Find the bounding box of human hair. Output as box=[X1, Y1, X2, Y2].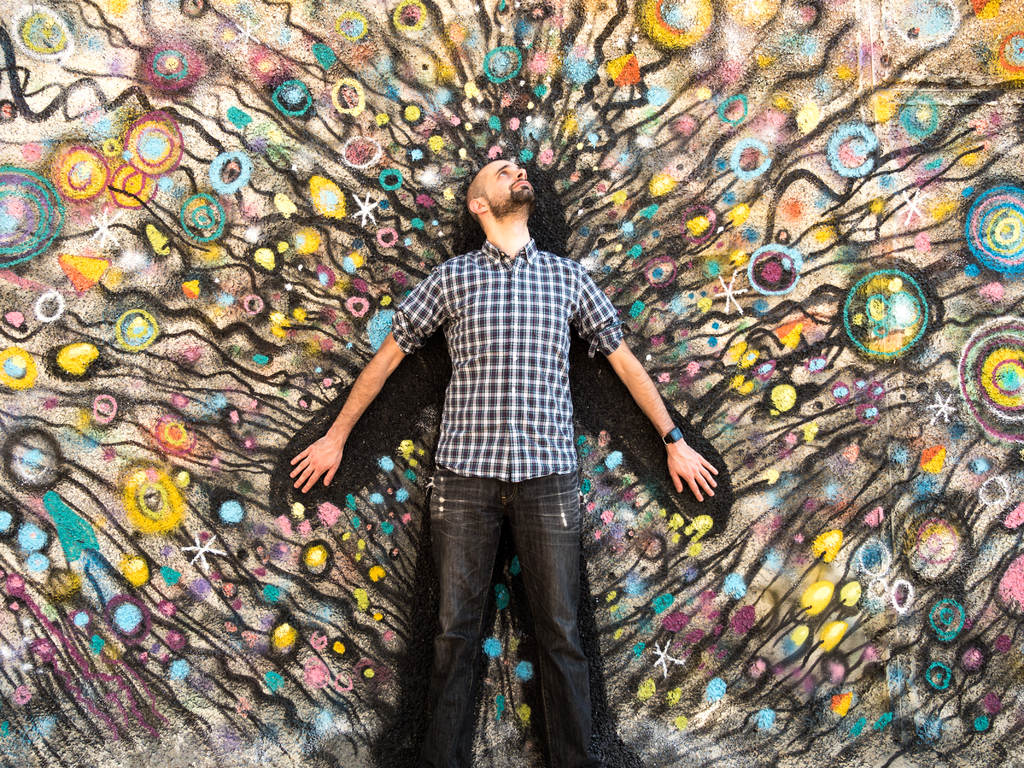
box=[467, 176, 482, 220].
